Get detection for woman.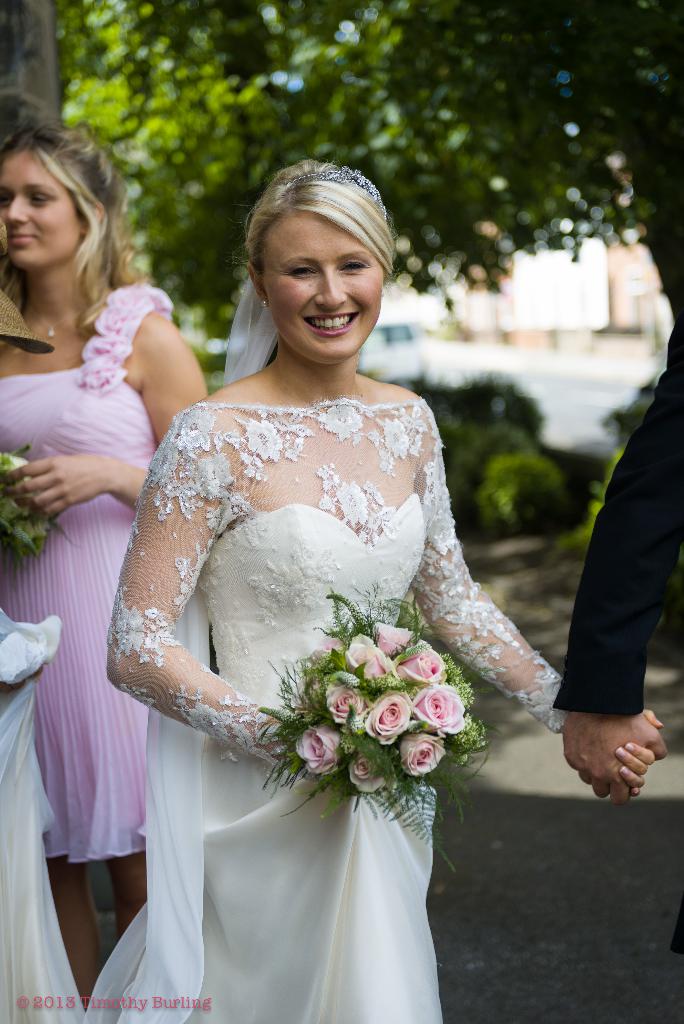
Detection: l=0, t=109, r=209, b=1023.
